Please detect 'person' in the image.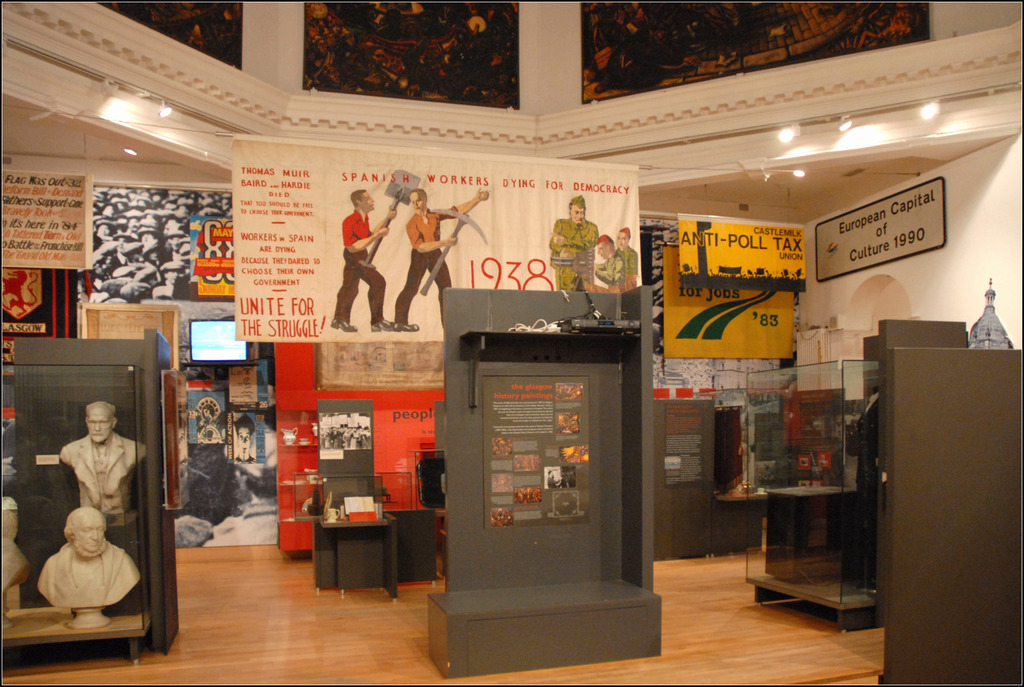
bbox=[611, 225, 640, 293].
